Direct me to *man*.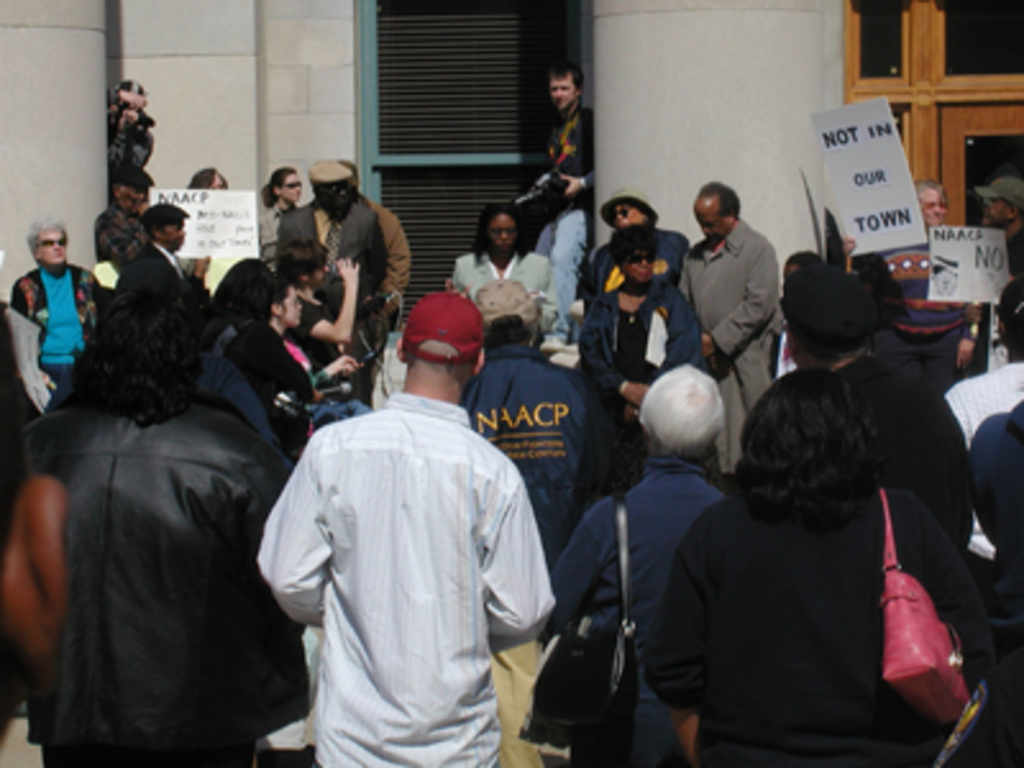
Direction: bbox=[684, 182, 786, 474].
